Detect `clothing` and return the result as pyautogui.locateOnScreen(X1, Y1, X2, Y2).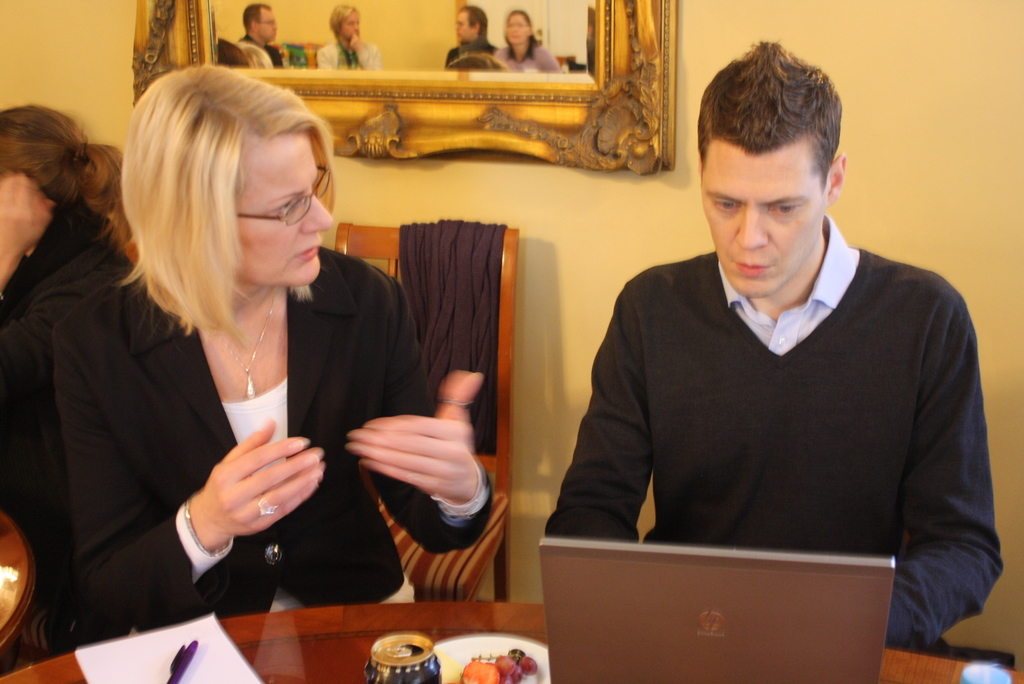
pyautogui.locateOnScreen(557, 248, 998, 624).
